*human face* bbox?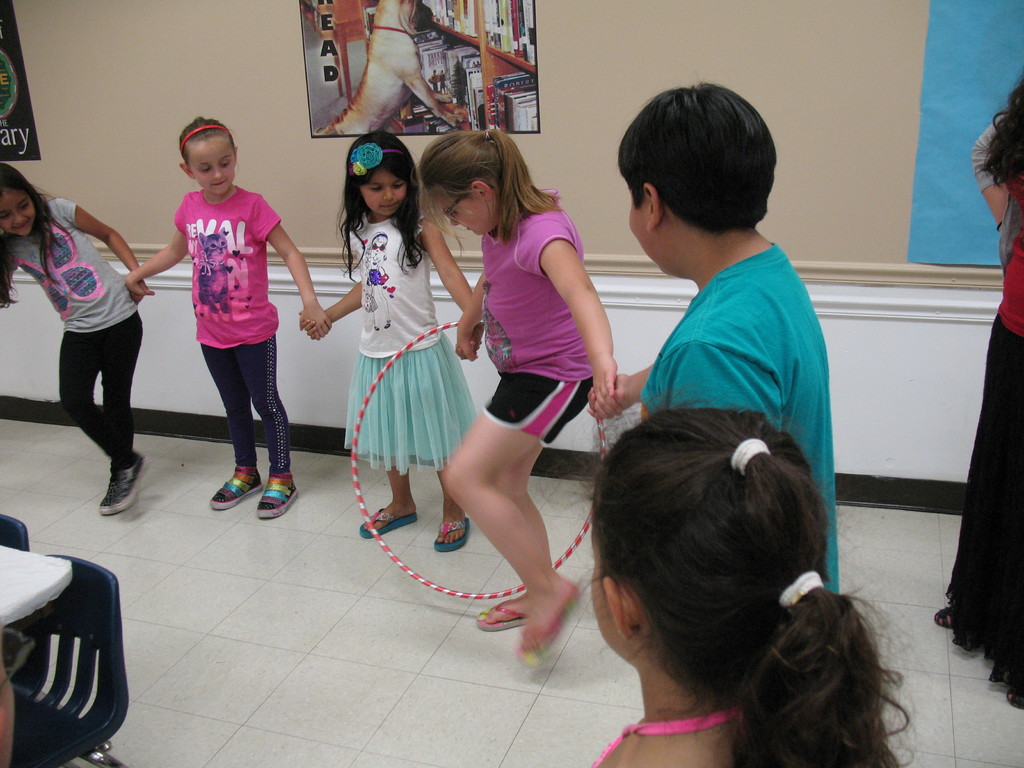
locate(431, 190, 494, 235)
